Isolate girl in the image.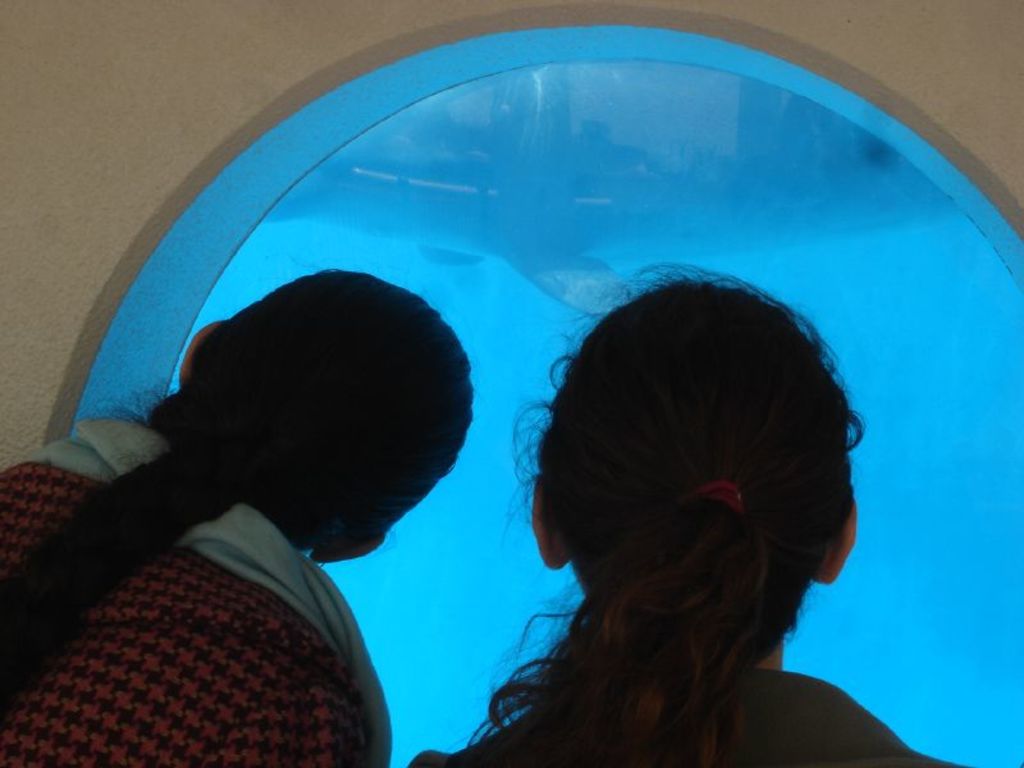
Isolated region: [left=0, top=269, right=472, bottom=767].
